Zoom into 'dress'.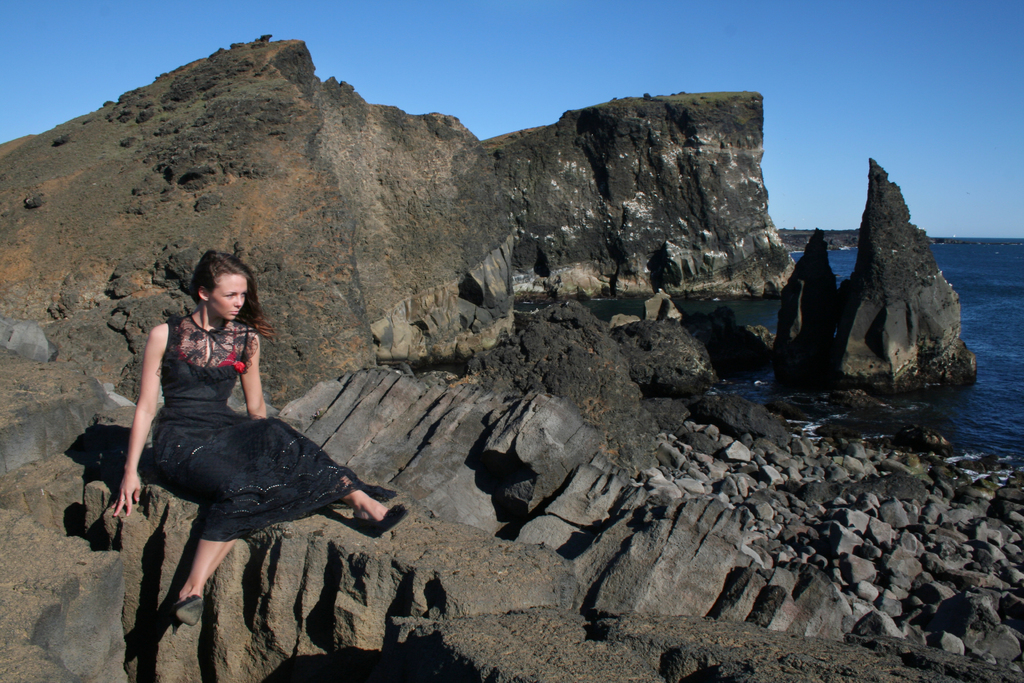
Zoom target: rect(143, 303, 394, 547).
